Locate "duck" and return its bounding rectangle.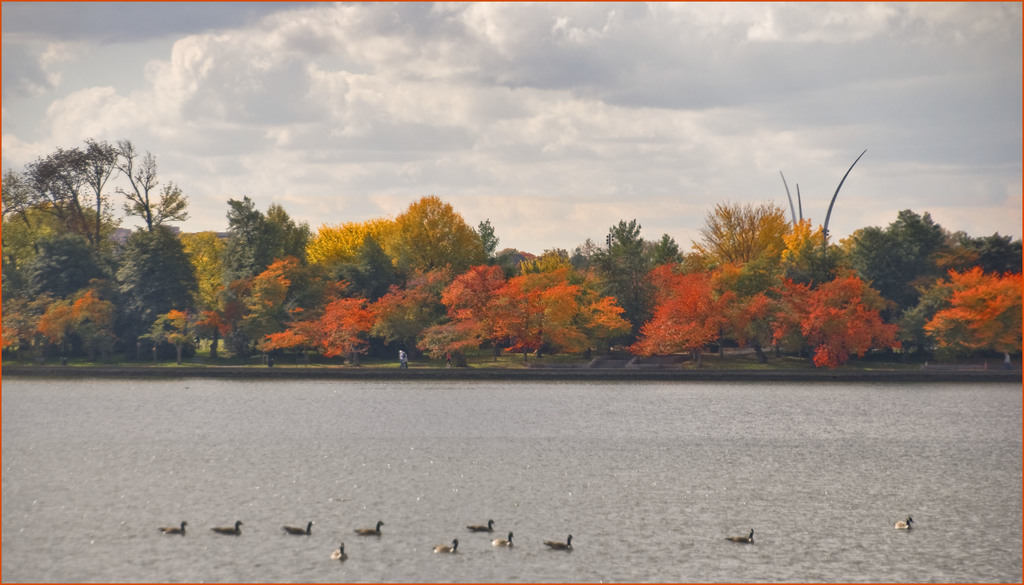
Rect(215, 518, 245, 534).
